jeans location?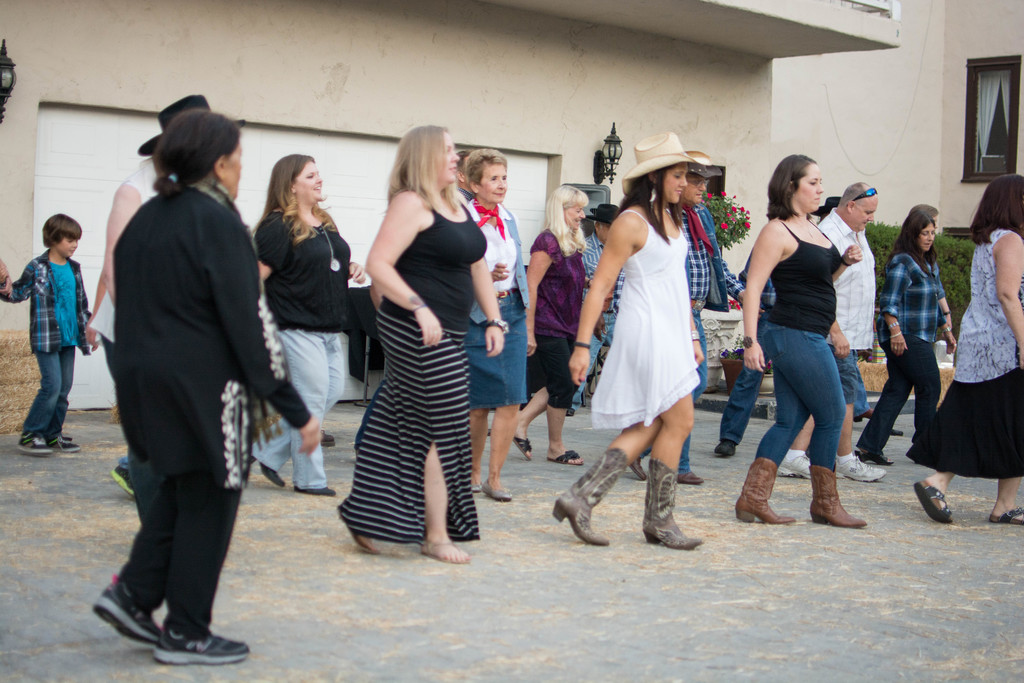
850:342:941:453
